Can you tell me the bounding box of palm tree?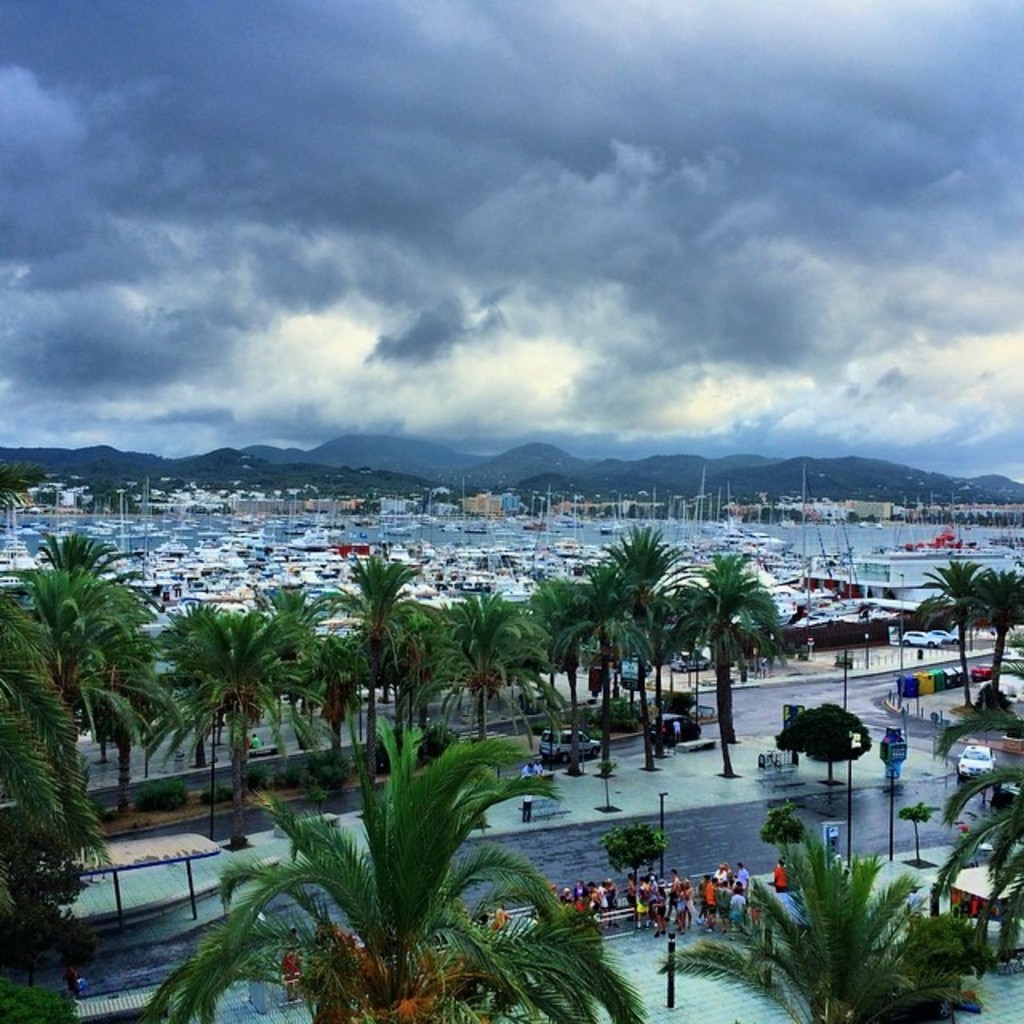
957/571/1022/706.
